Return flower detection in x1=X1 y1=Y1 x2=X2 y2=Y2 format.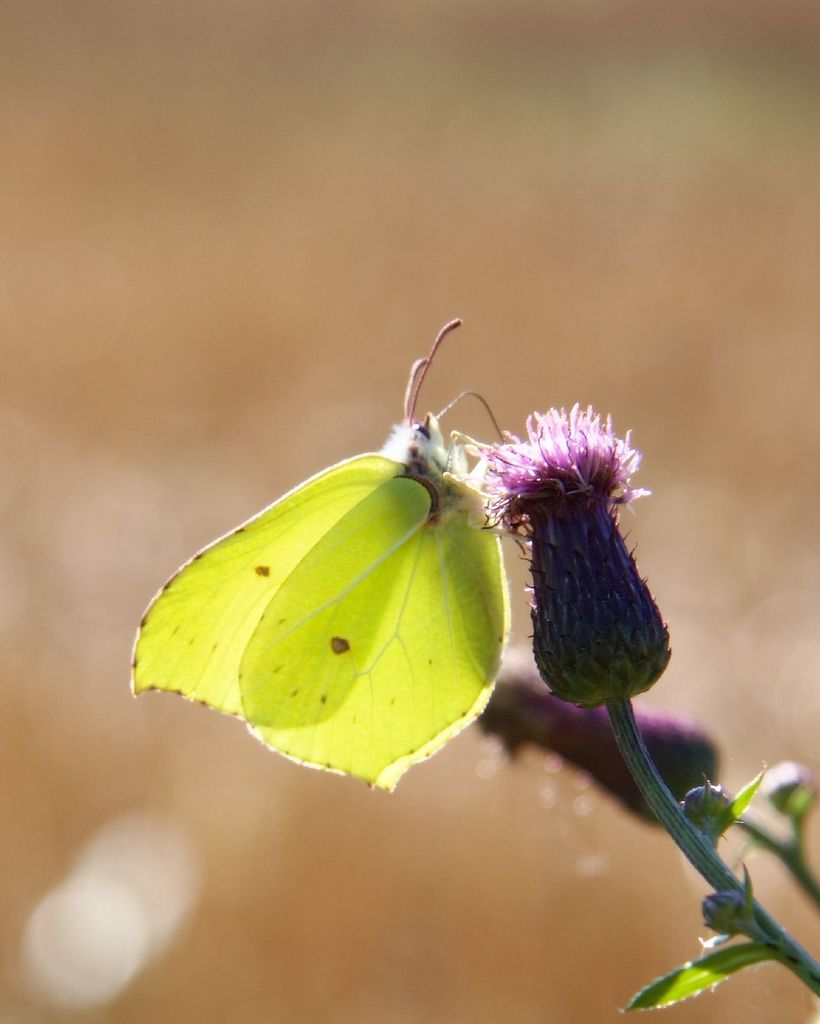
x1=765 y1=753 x2=816 y2=820.
